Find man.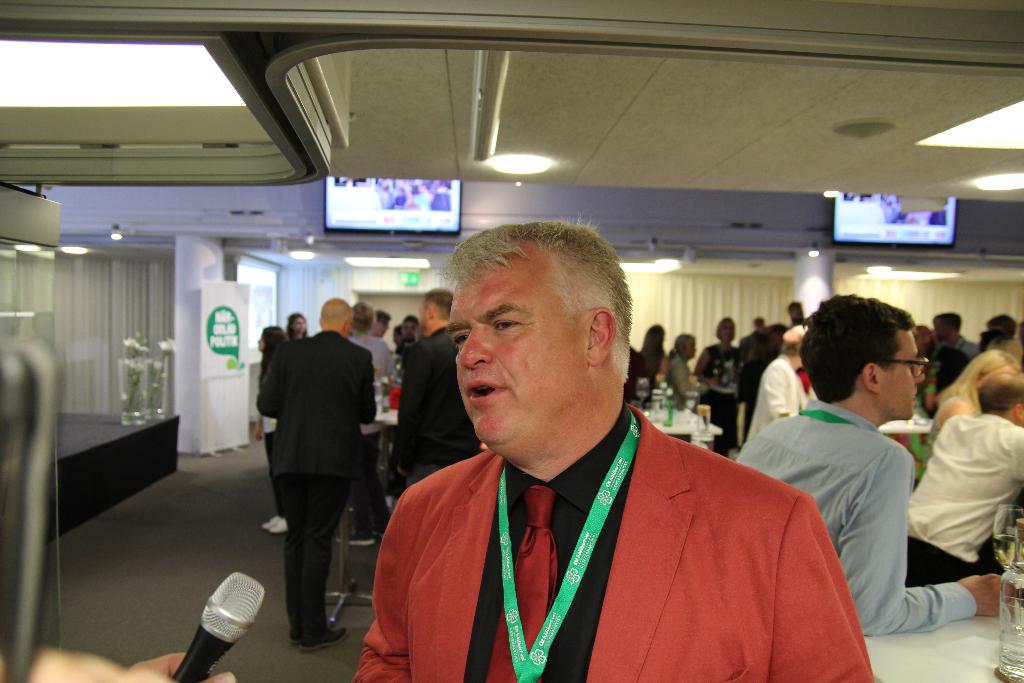
735 293 1014 634.
